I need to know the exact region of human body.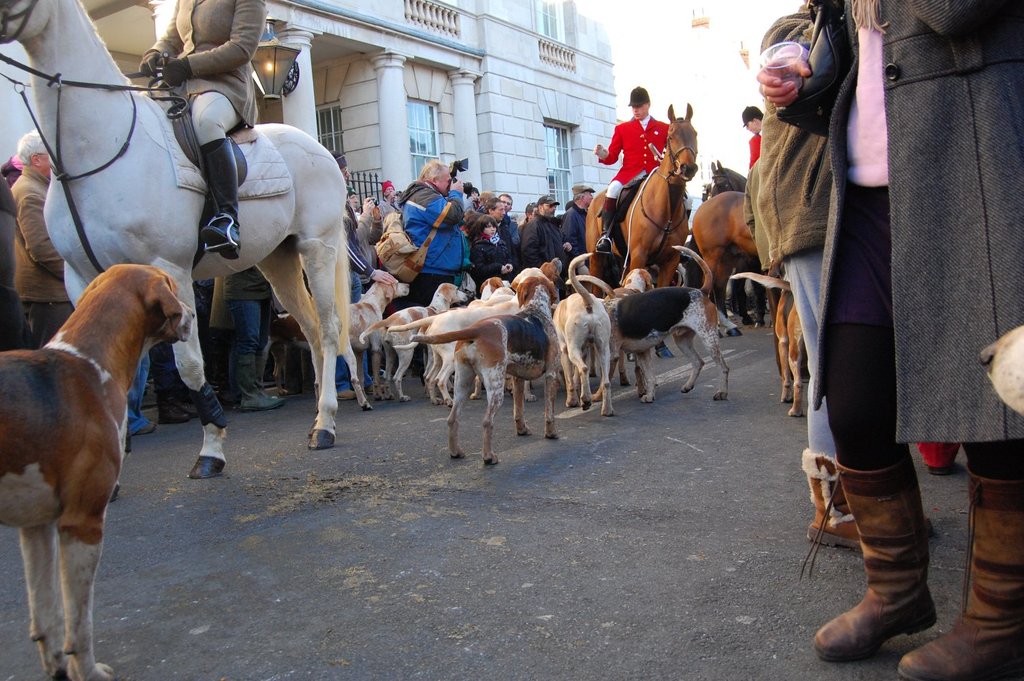
Region: [11,126,71,349].
